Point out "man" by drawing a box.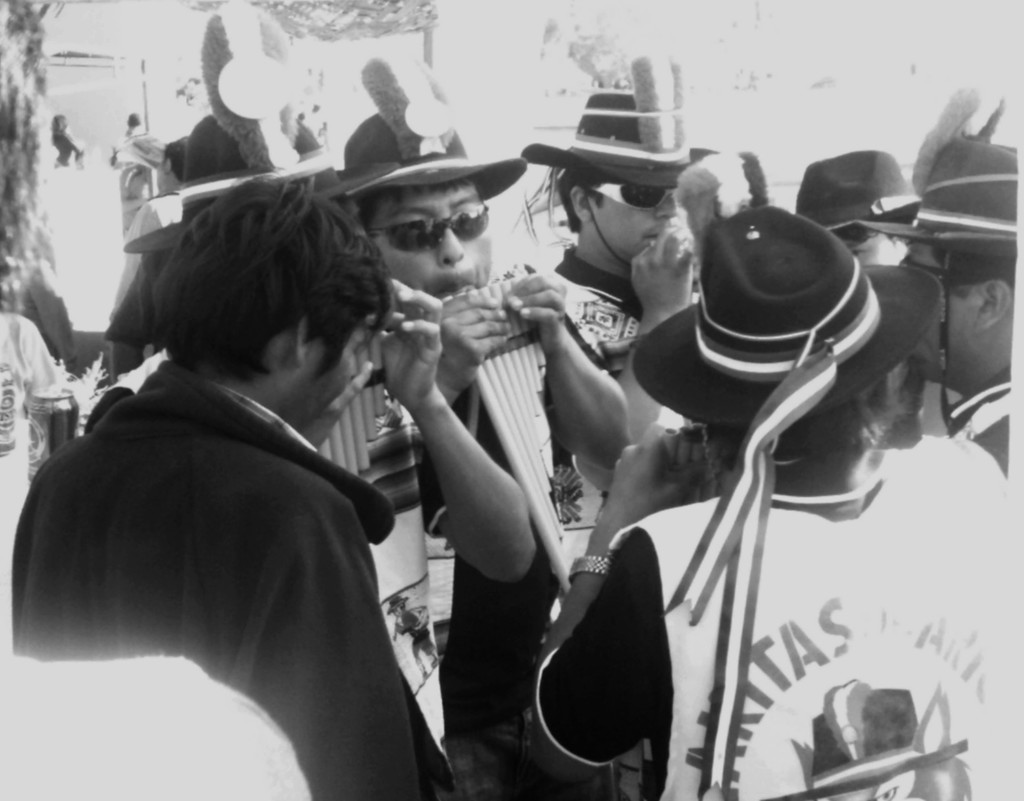
<bbox>47, 151, 451, 795</bbox>.
